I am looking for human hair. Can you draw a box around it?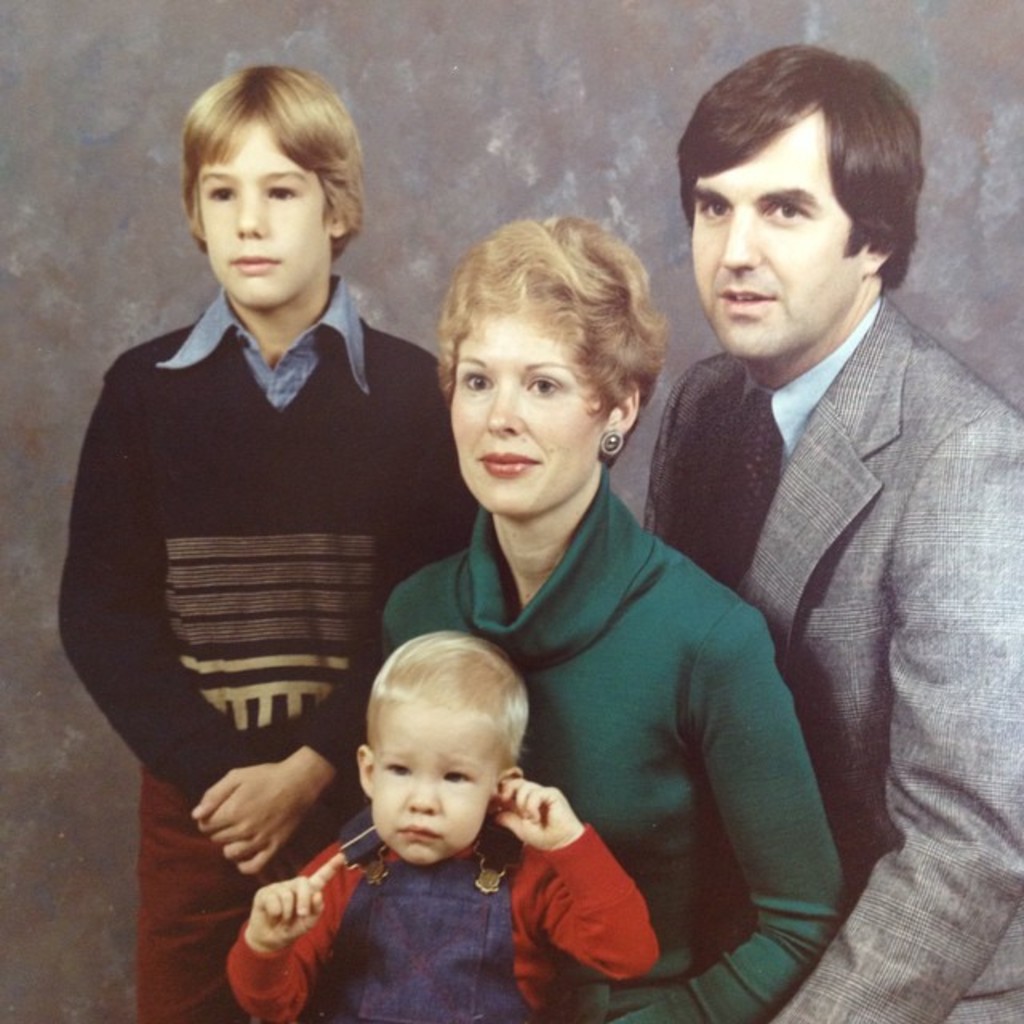
Sure, the bounding box is region(178, 66, 373, 254).
